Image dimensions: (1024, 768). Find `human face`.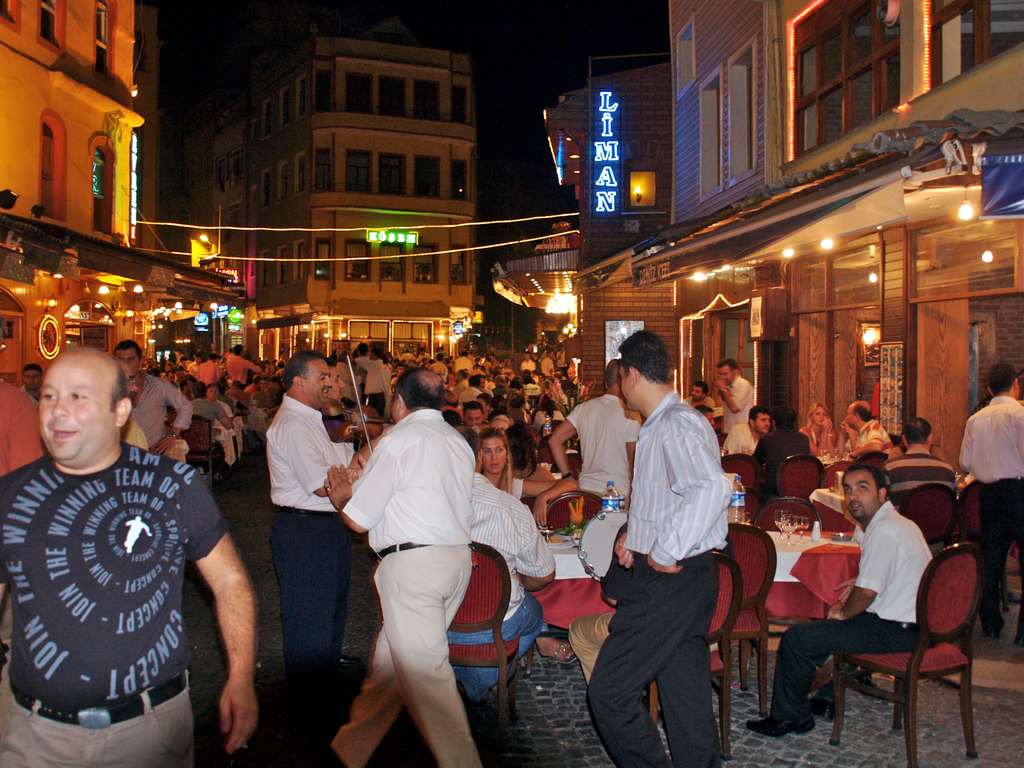
842/470/883/524.
